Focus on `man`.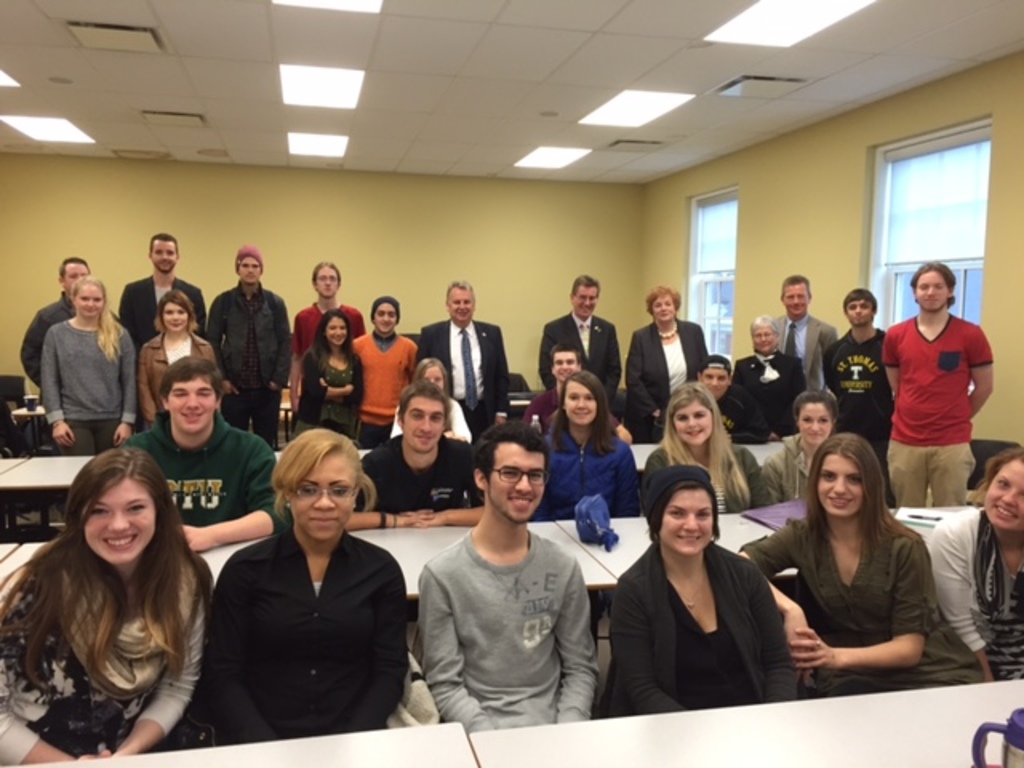
Focused at 539:272:624:400.
